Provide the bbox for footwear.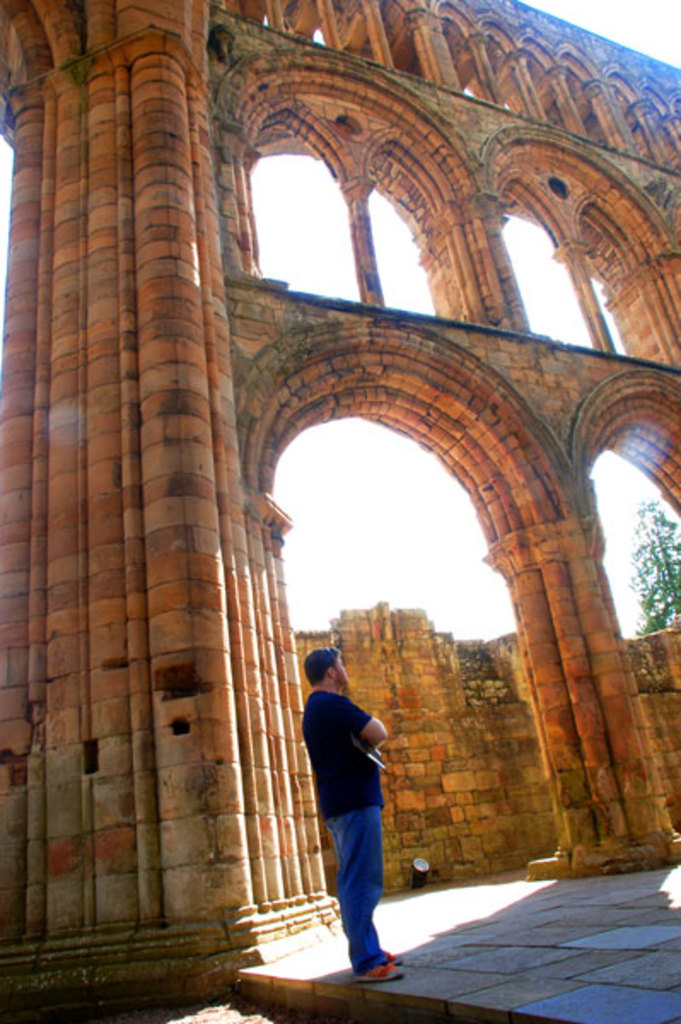
357:963:406:981.
